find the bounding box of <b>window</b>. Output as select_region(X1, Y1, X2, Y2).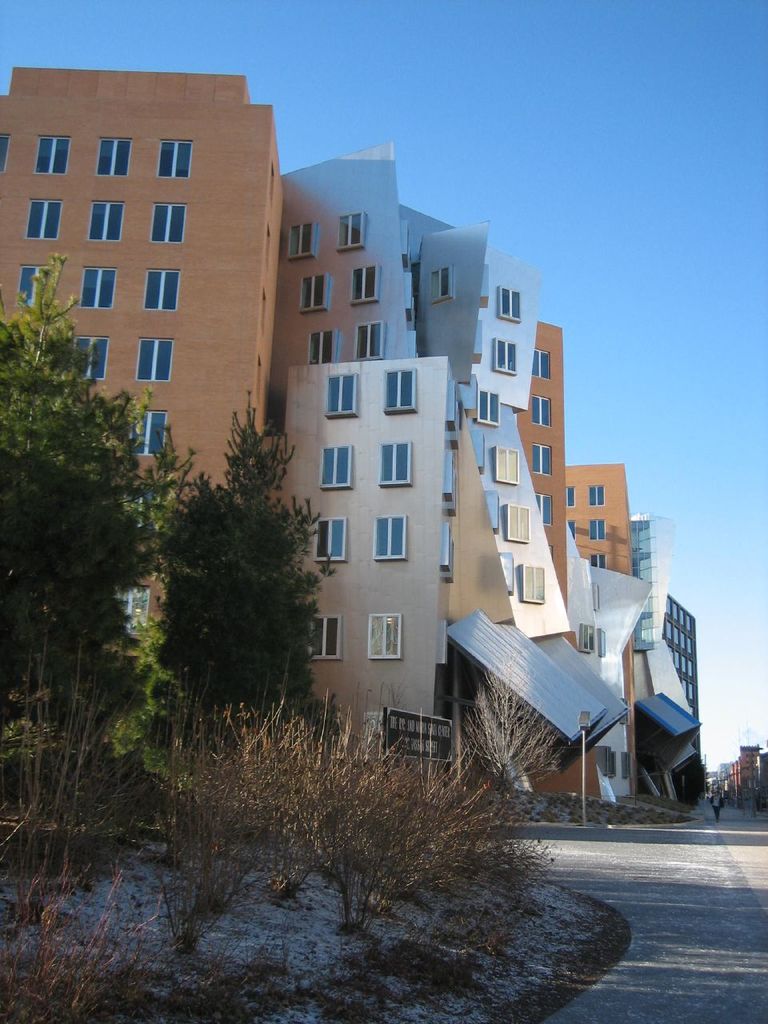
select_region(74, 338, 109, 380).
